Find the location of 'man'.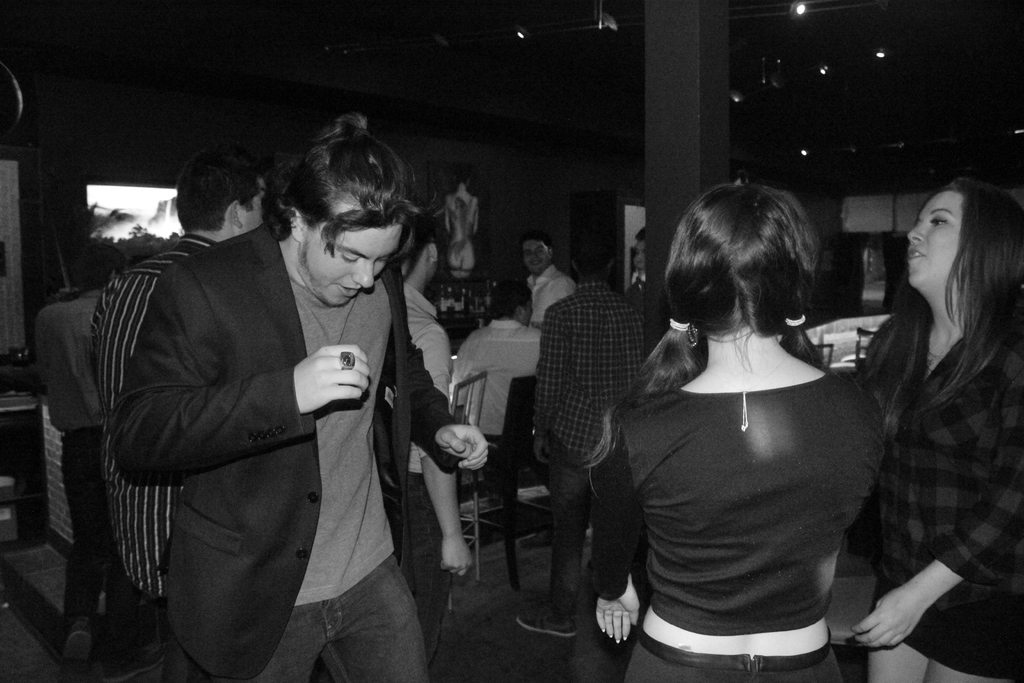
Location: box(518, 236, 573, 324).
